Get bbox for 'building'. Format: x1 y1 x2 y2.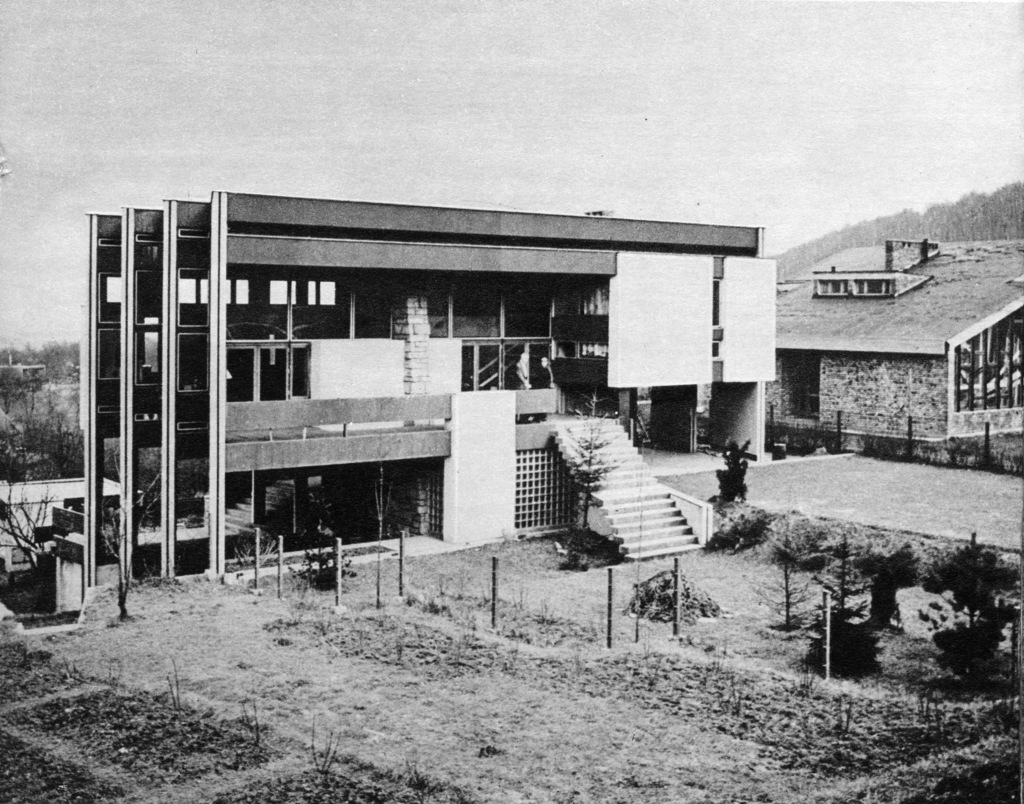
85 192 778 586.
